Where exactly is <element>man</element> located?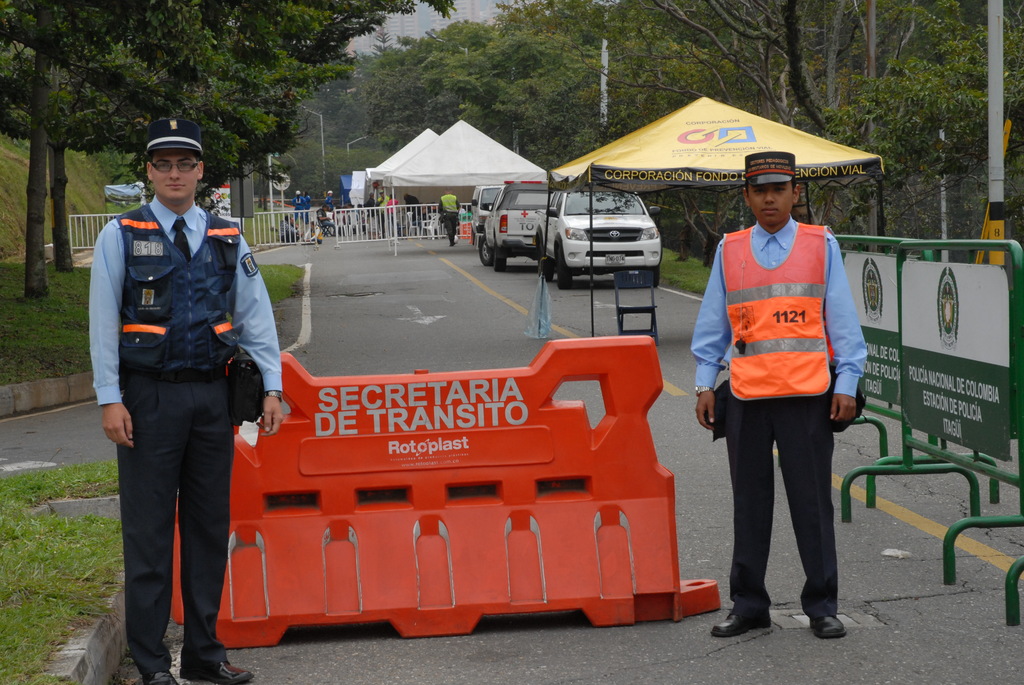
Its bounding box is box(694, 164, 874, 637).
